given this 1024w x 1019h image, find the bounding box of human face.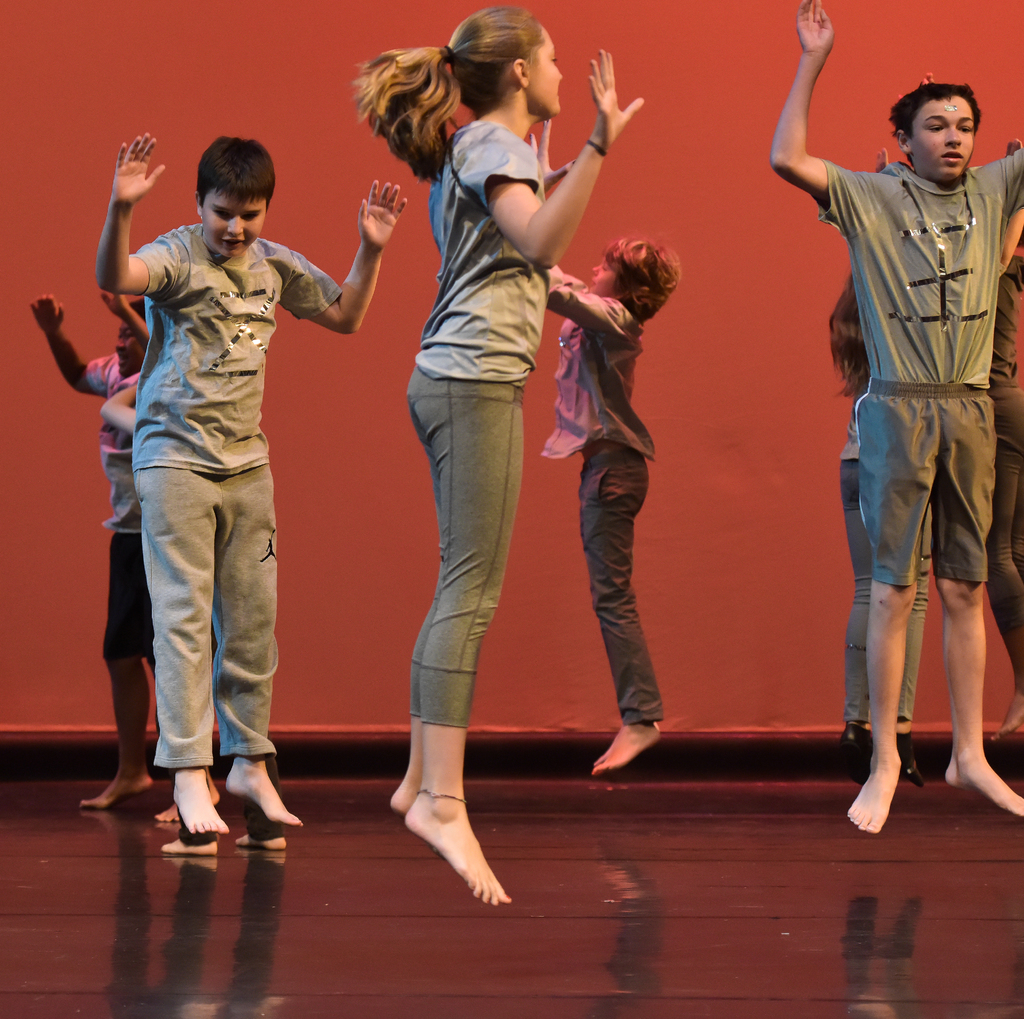
[x1=531, y1=26, x2=563, y2=116].
